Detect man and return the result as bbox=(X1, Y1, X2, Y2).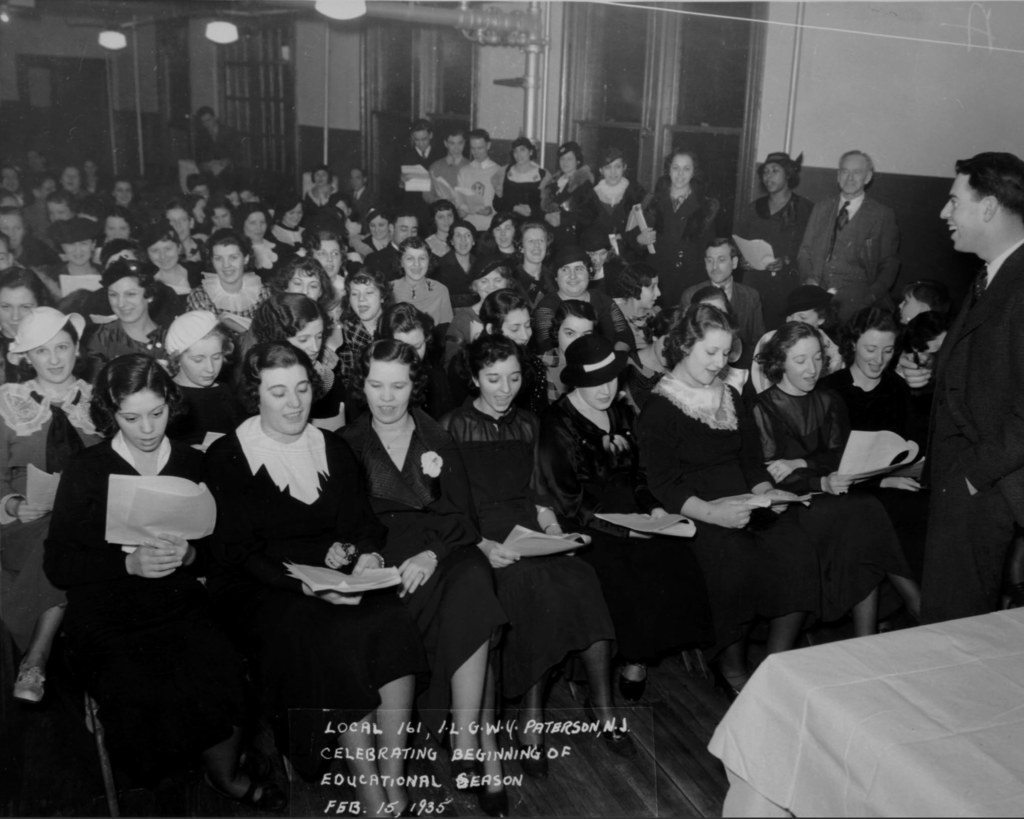
bbox=(401, 129, 440, 220).
